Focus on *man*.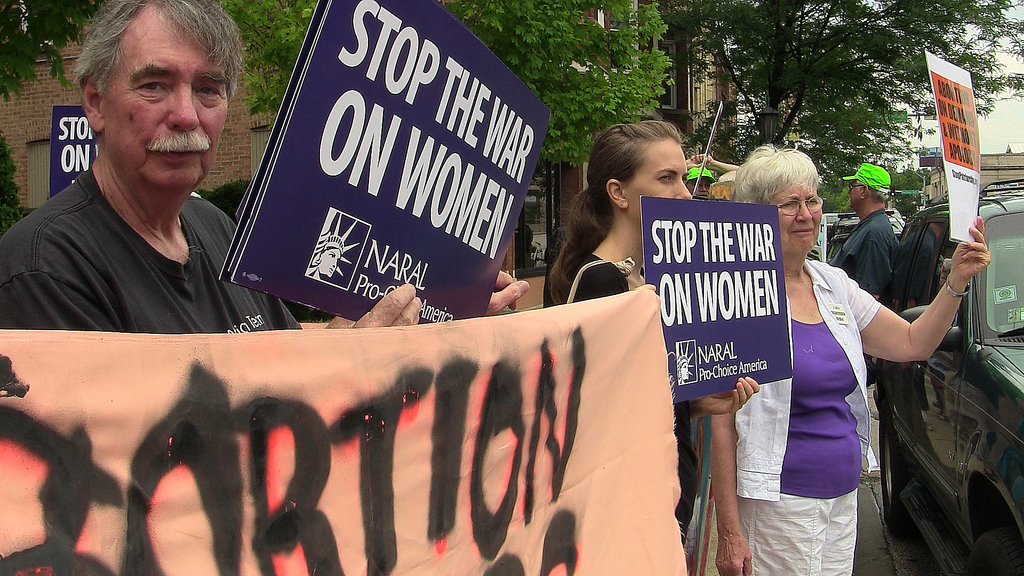
Focused at pyautogui.locateOnScreen(0, 0, 422, 322).
